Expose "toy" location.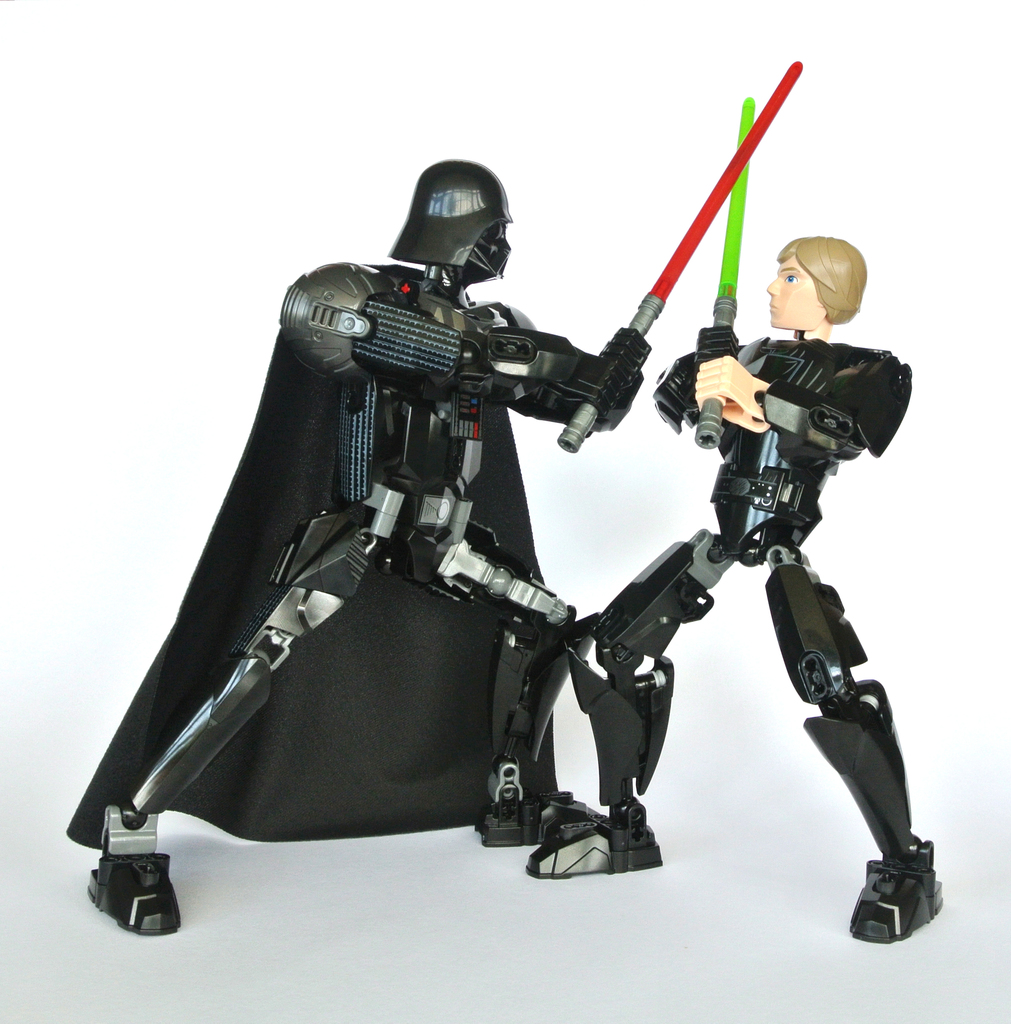
Exposed at BBox(65, 59, 804, 937).
